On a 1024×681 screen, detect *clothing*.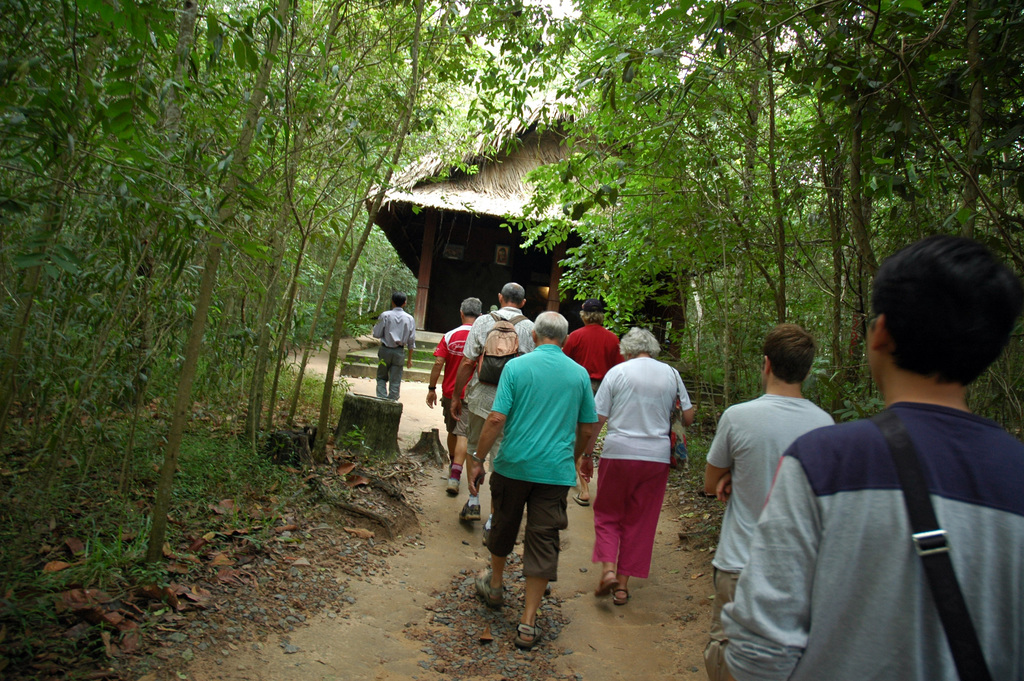
{"x1": 562, "y1": 324, "x2": 618, "y2": 447}.
